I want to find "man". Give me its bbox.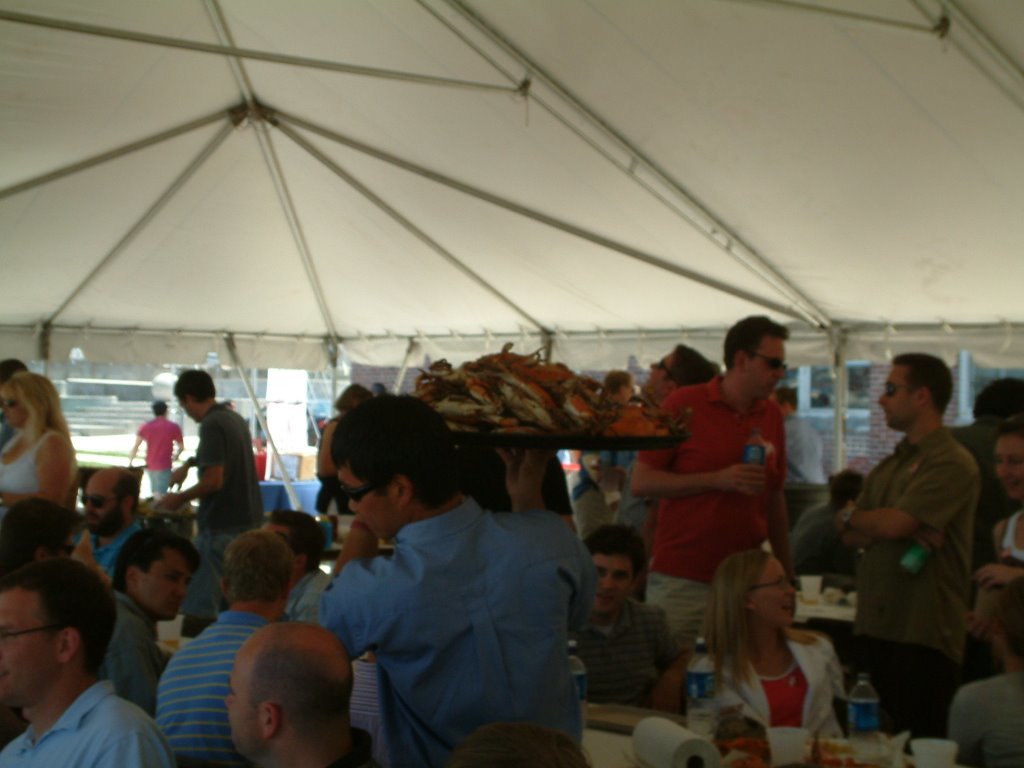
<region>104, 520, 202, 718</region>.
